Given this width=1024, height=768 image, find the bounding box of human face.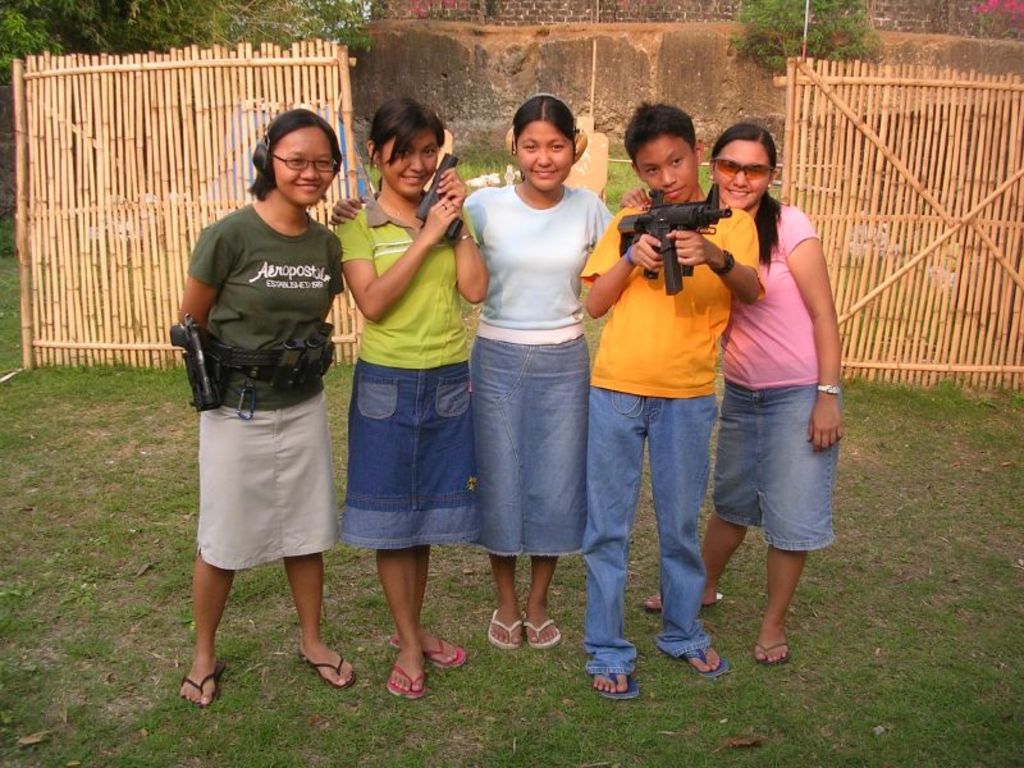
520,119,576,189.
